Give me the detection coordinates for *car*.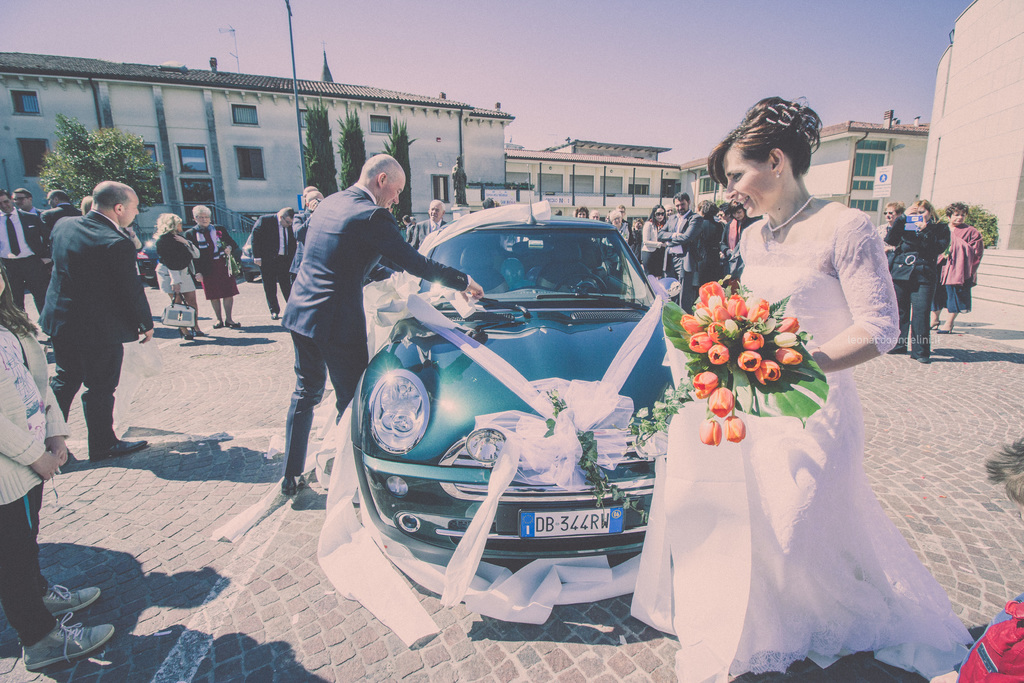
{"x1": 239, "y1": 211, "x2": 306, "y2": 283}.
